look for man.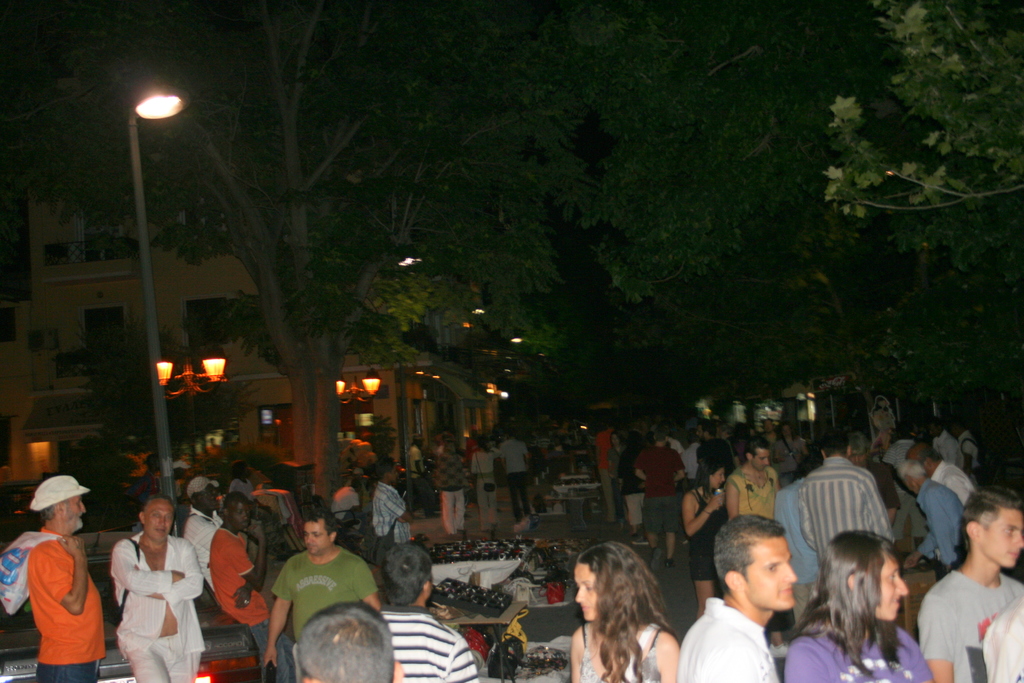
Found: region(726, 438, 785, 522).
